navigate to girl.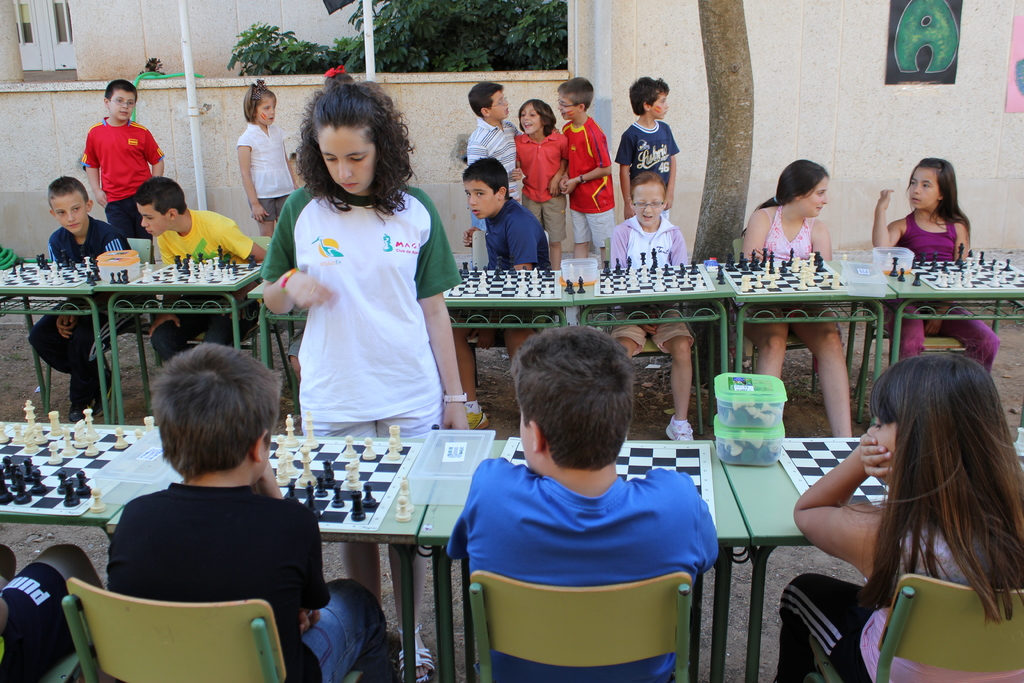
Navigation target: 229, 76, 308, 238.
